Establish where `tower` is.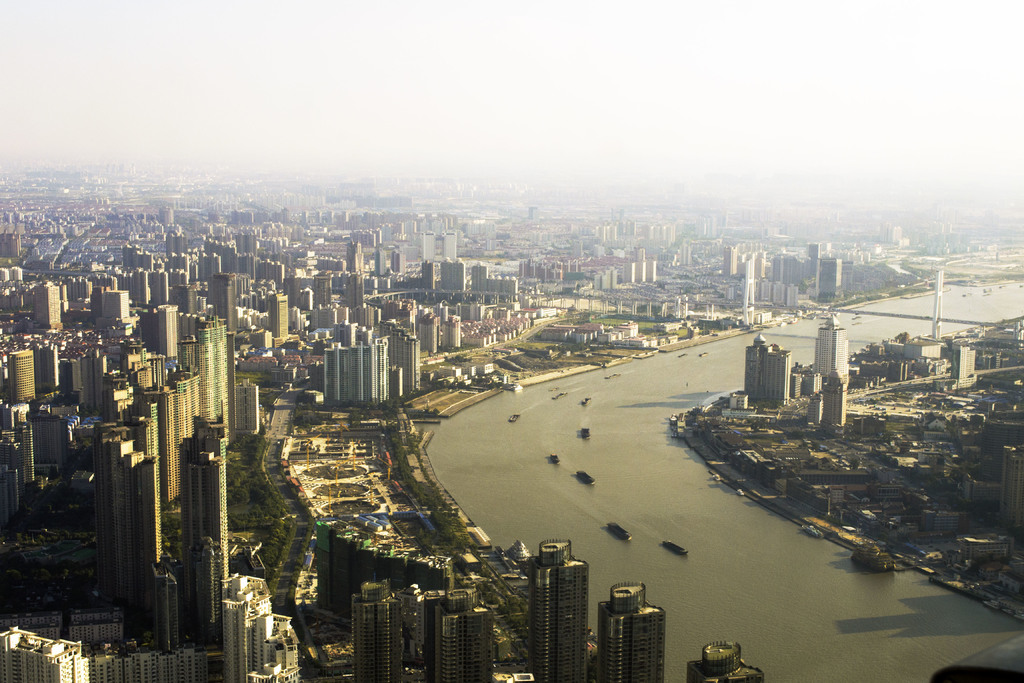
Established at box(217, 568, 271, 682).
